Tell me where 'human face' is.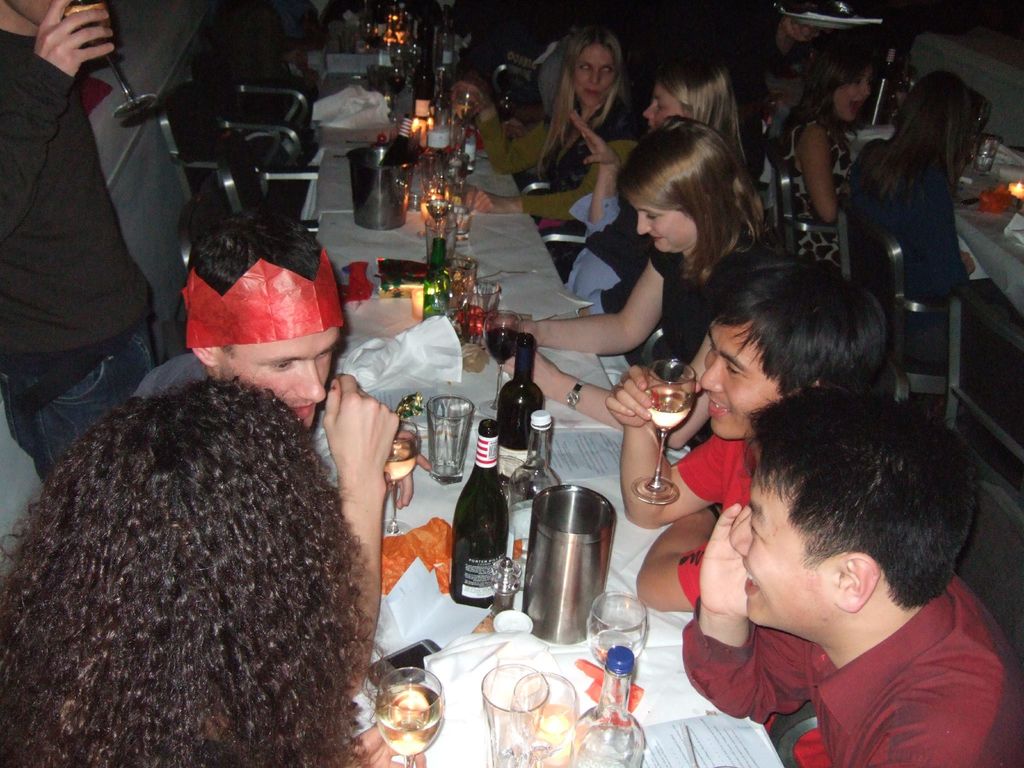
'human face' is at 833:67:872:119.
